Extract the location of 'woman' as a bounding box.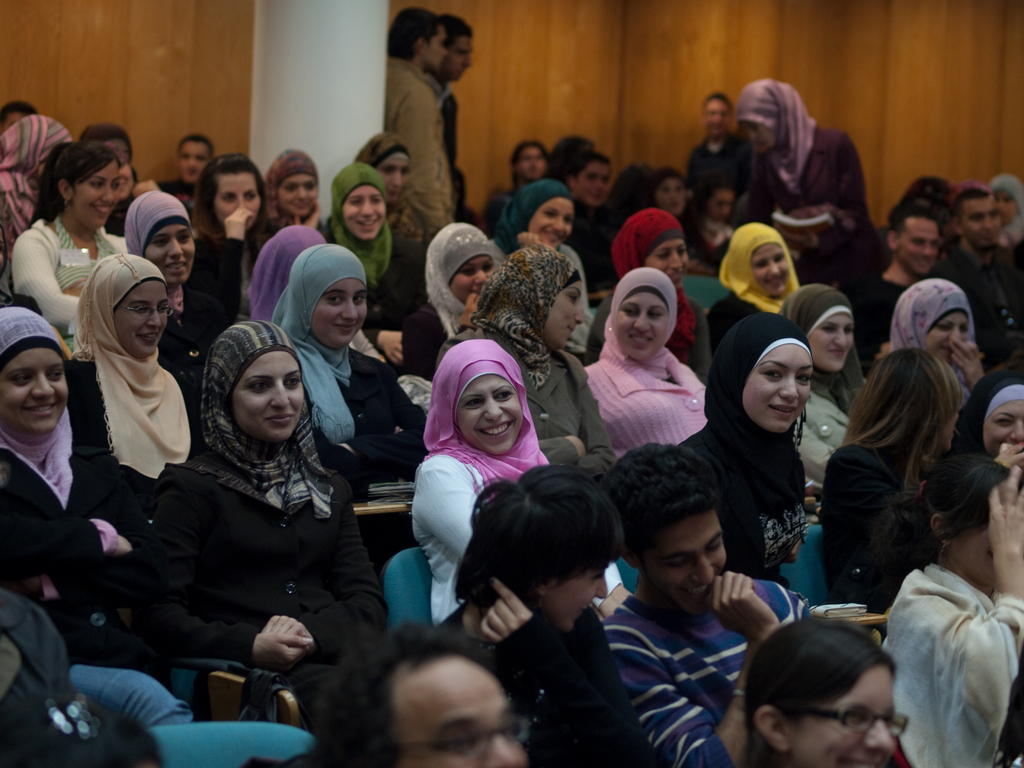
pyautogui.locateOnScreen(0, 306, 148, 664).
